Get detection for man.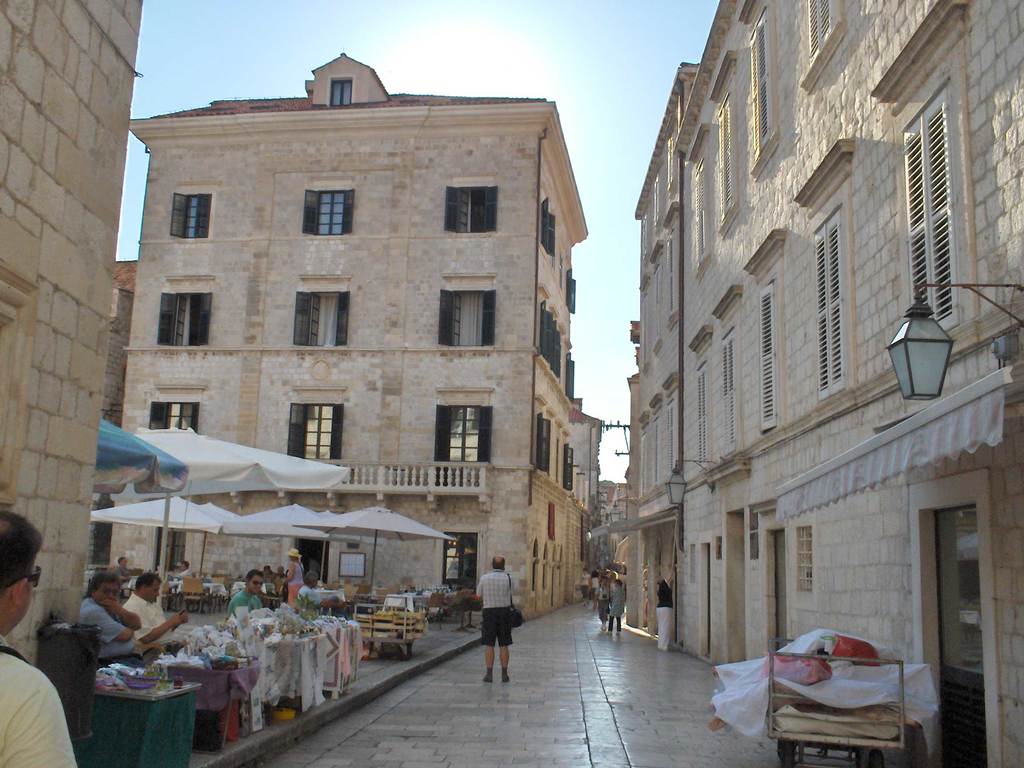
Detection: [left=297, top=572, right=348, bottom=618].
